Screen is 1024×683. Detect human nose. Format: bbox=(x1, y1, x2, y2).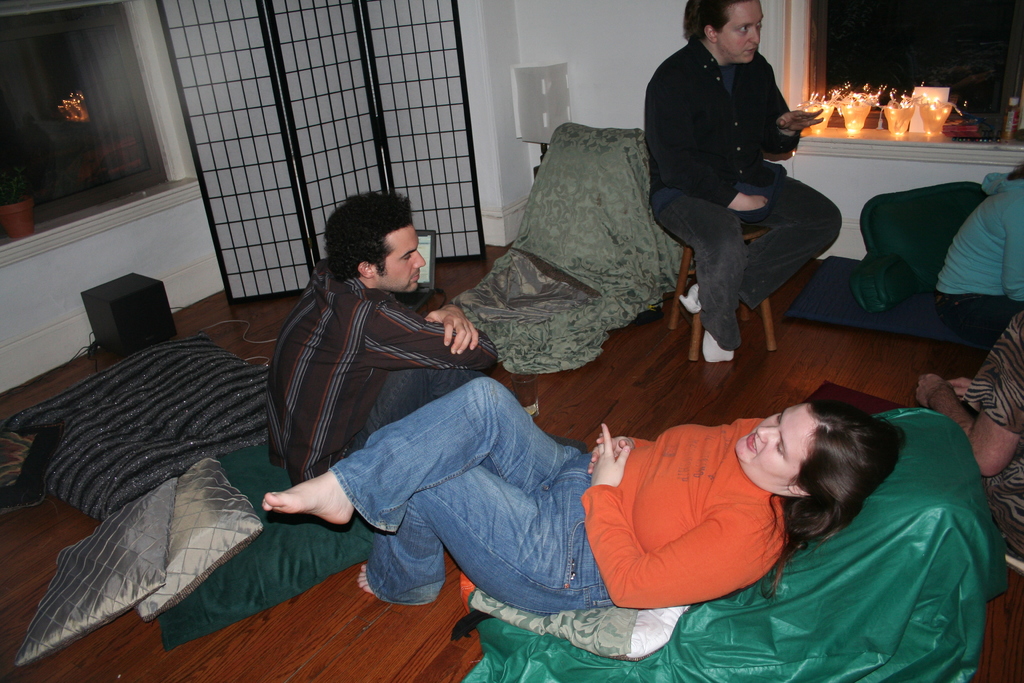
bbox=(748, 28, 760, 47).
